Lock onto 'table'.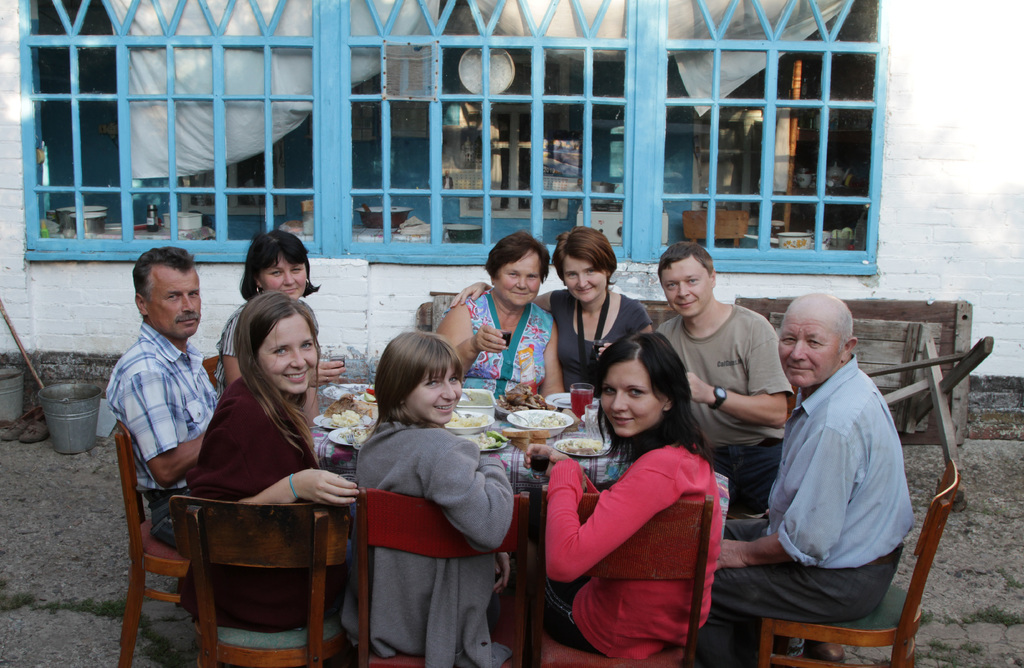
Locked: 253,368,735,483.
